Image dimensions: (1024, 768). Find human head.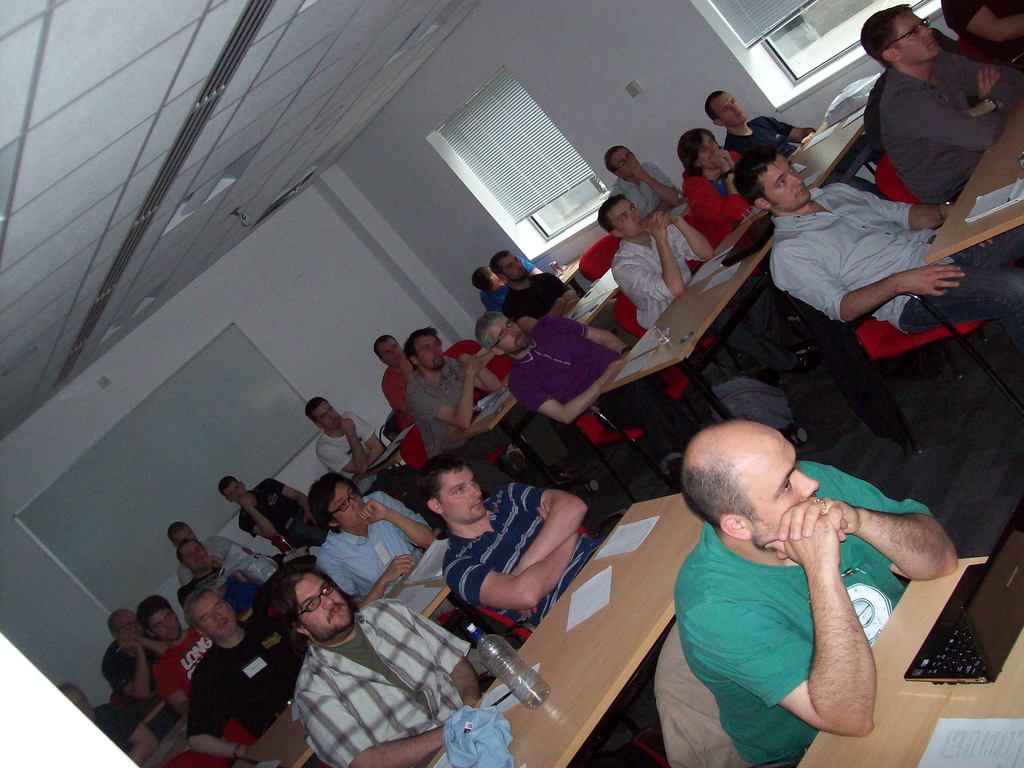
region(605, 148, 641, 183).
